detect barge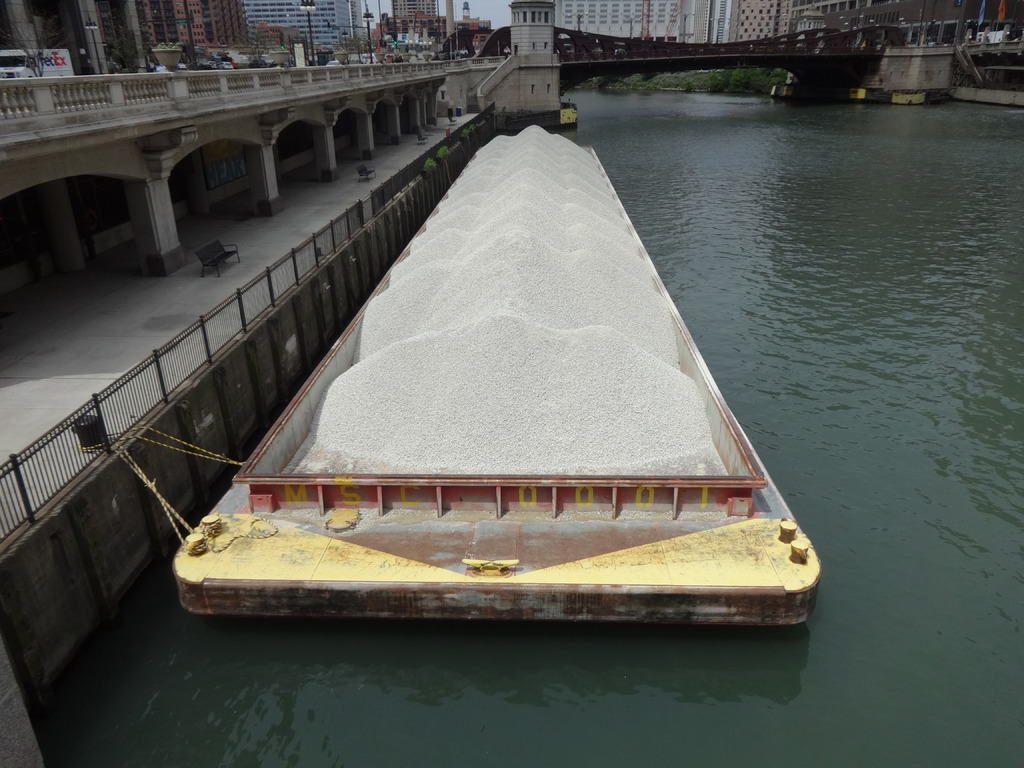
l=172, t=124, r=822, b=626
